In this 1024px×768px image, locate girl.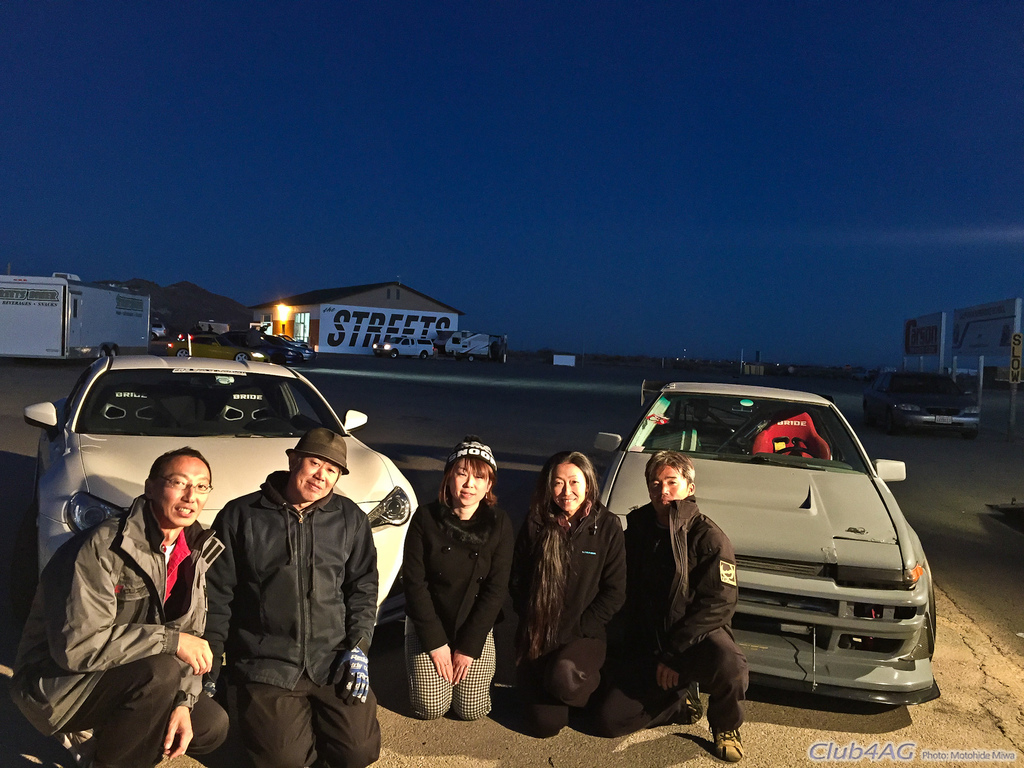
Bounding box: (left=496, top=445, right=630, bottom=736).
